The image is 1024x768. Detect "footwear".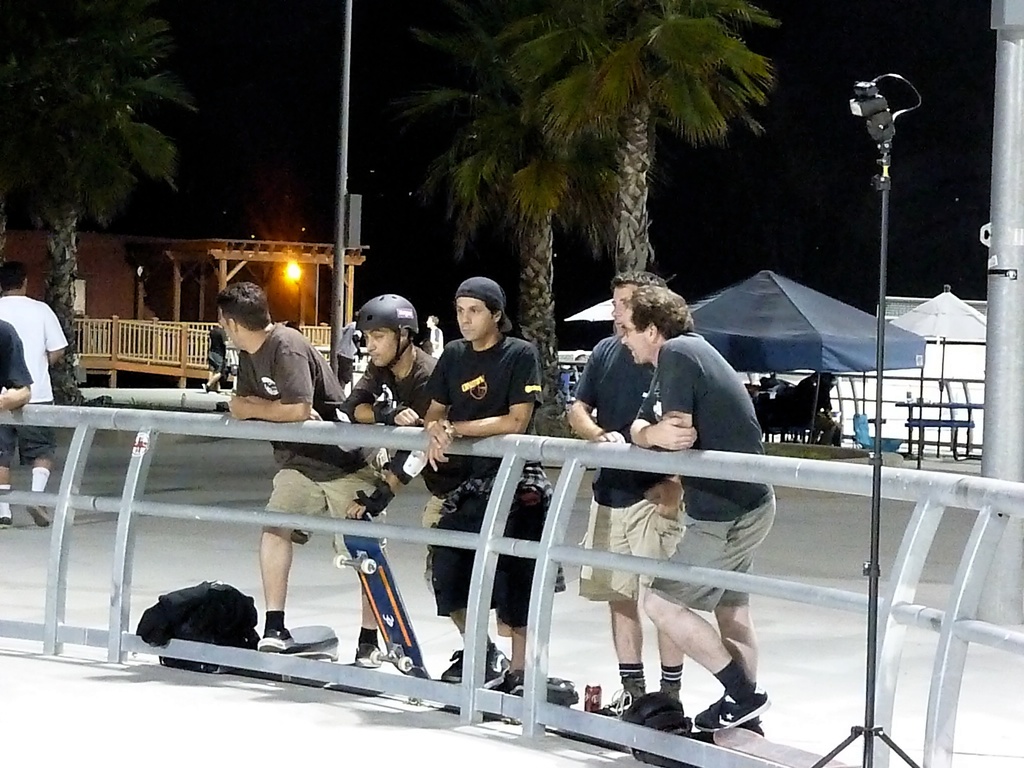
Detection: {"left": 255, "top": 624, "right": 297, "bottom": 657}.
